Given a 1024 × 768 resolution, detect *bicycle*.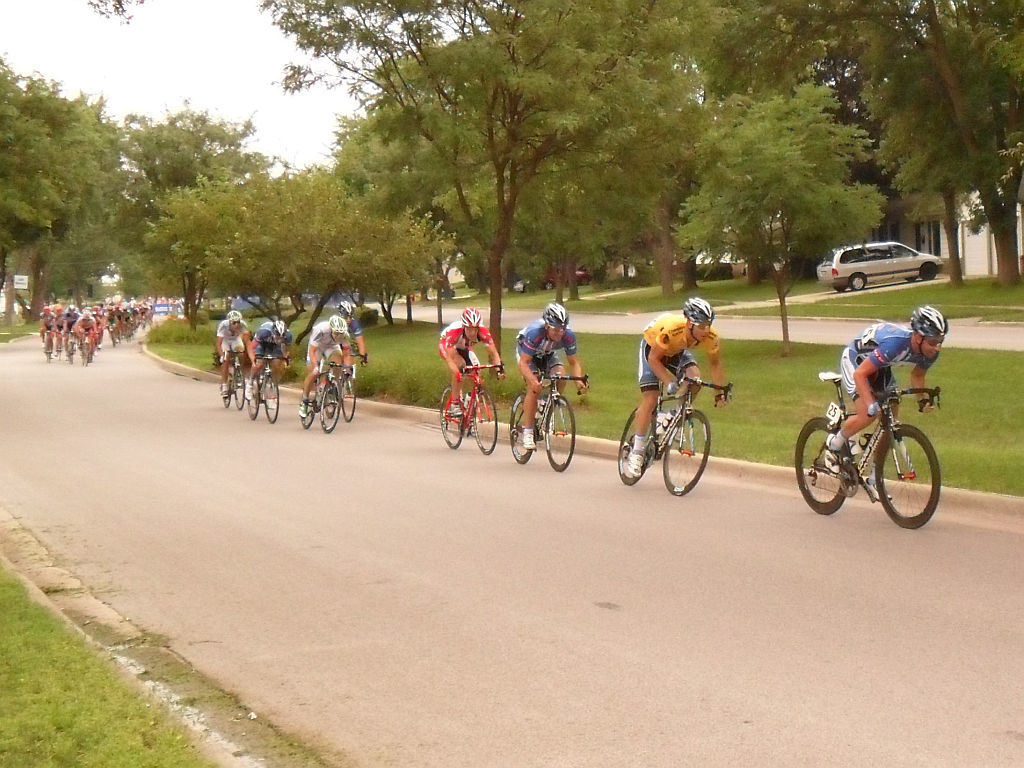
select_region(803, 357, 952, 530).
